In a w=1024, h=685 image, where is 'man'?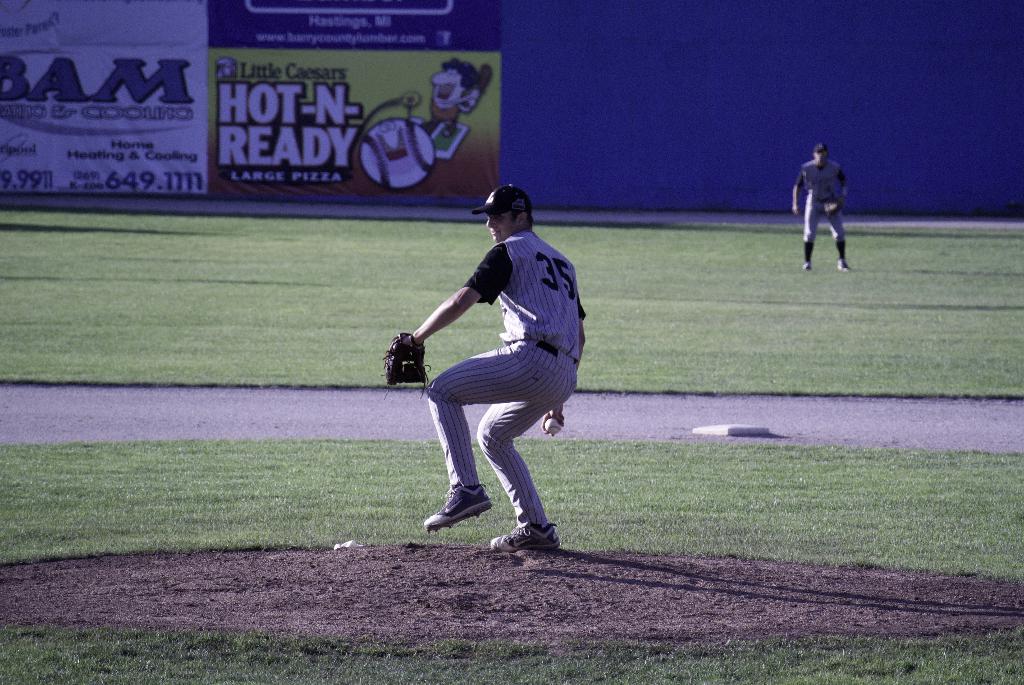
[x1=404, y1=175, x2=590, y2=552].
